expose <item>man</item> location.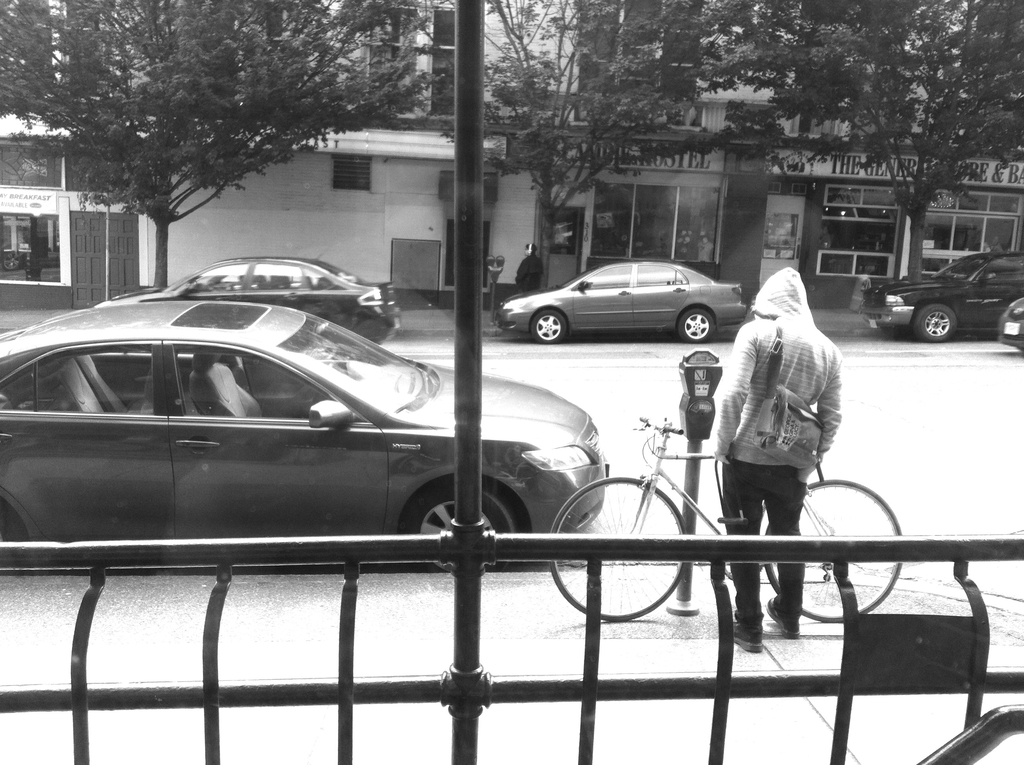
Exposed at <region>513, 244, 545, 293</region>.
